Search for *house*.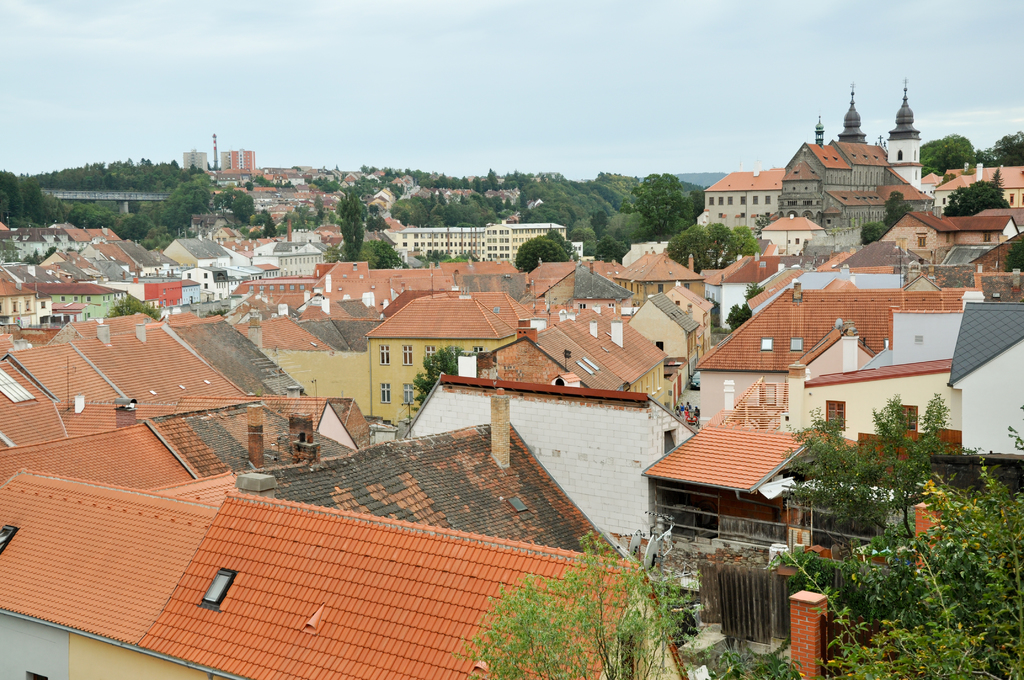
Found at detection(520, 191, 548, 213).
